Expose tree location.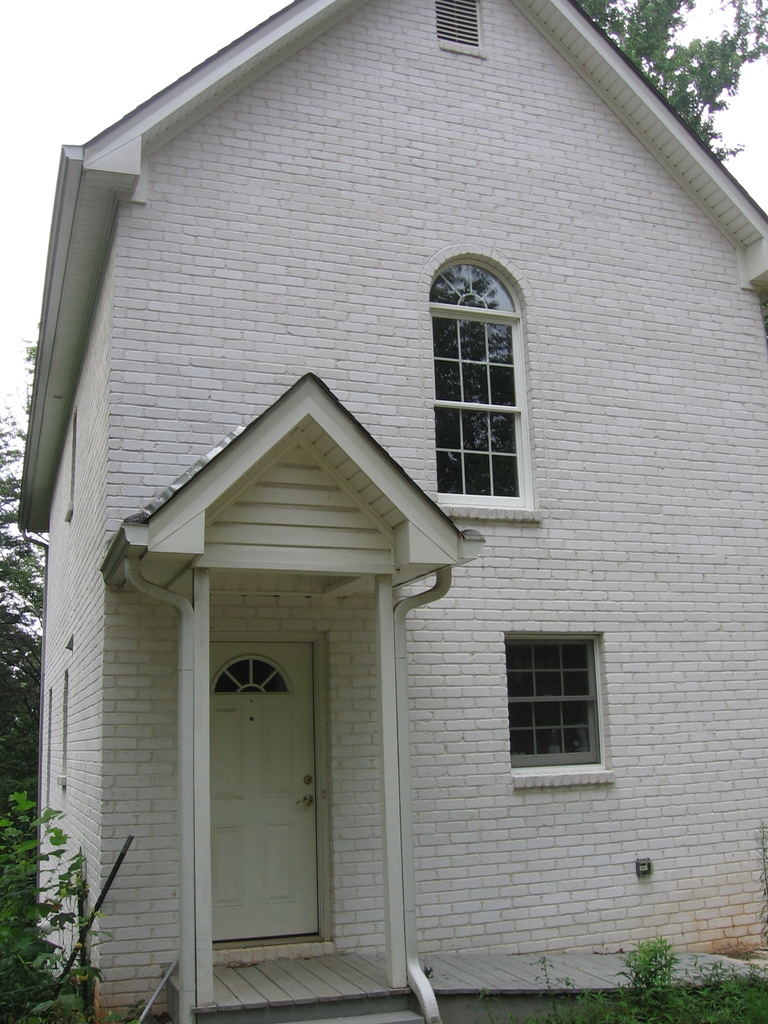
Exposed at x1=568, y1=0, x2=767, y2=174.
